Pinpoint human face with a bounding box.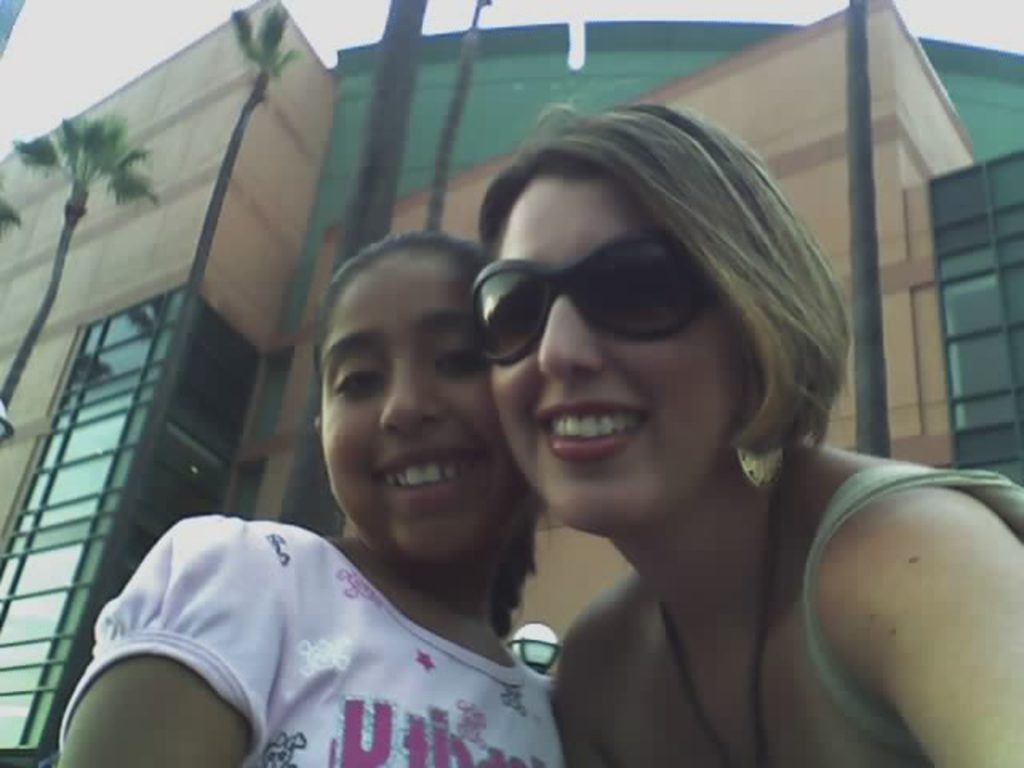
322:253:517:579.
